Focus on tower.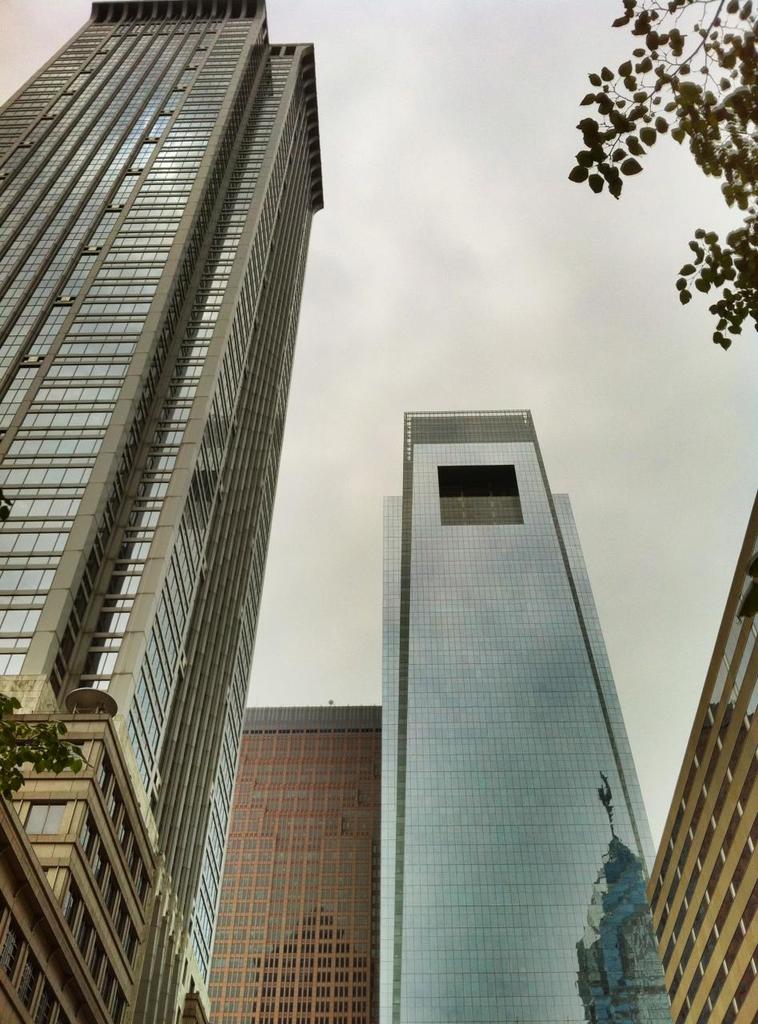
Focused at locate(10, 0, 351, 883).
